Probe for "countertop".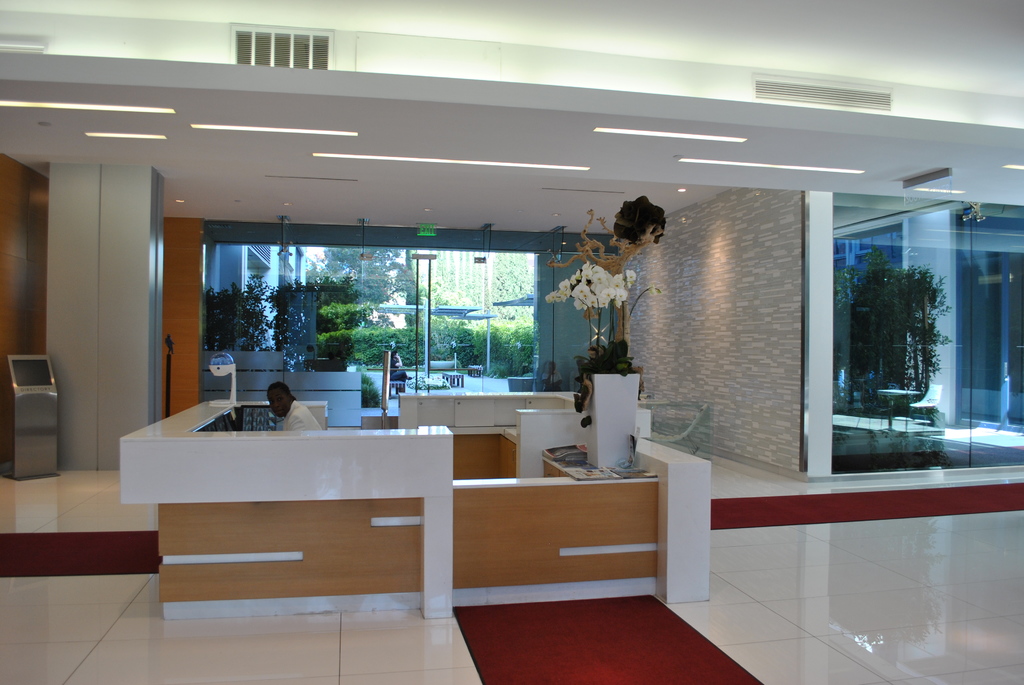
Probe result: [634,434,710,466].
